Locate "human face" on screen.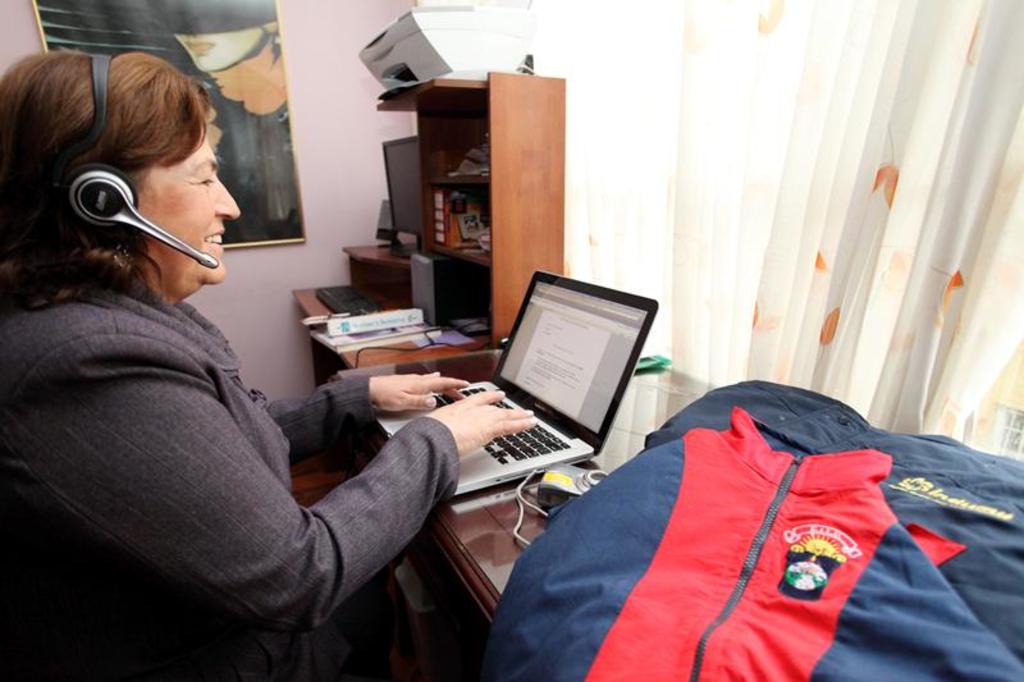
On screen at 138/132/242/283.
